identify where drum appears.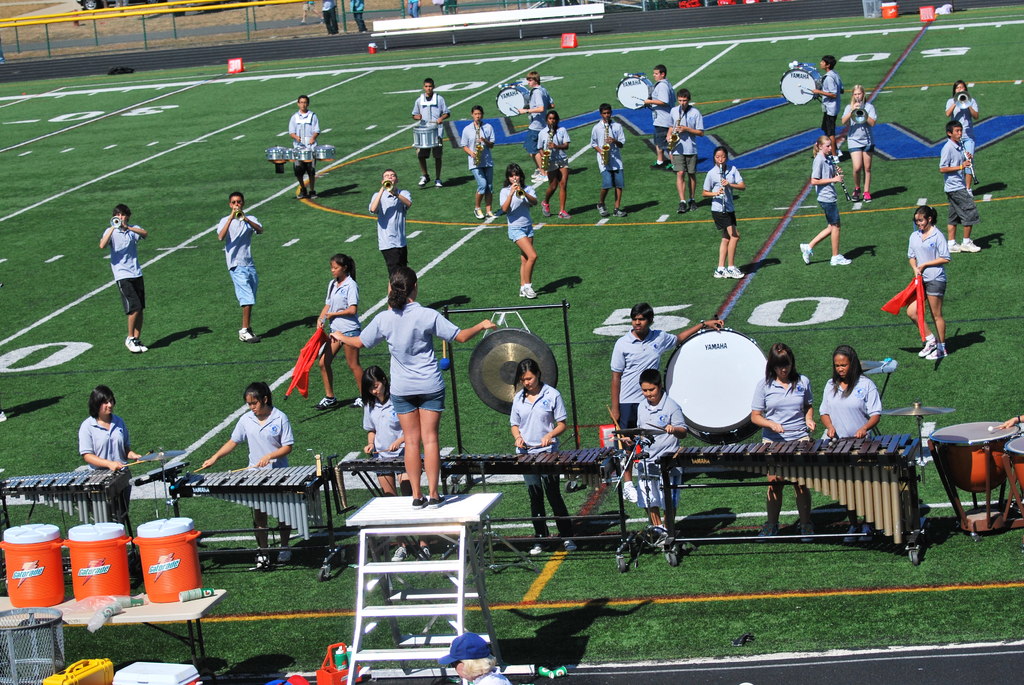
Appears at bbox=[775, 67, 822, 106].
